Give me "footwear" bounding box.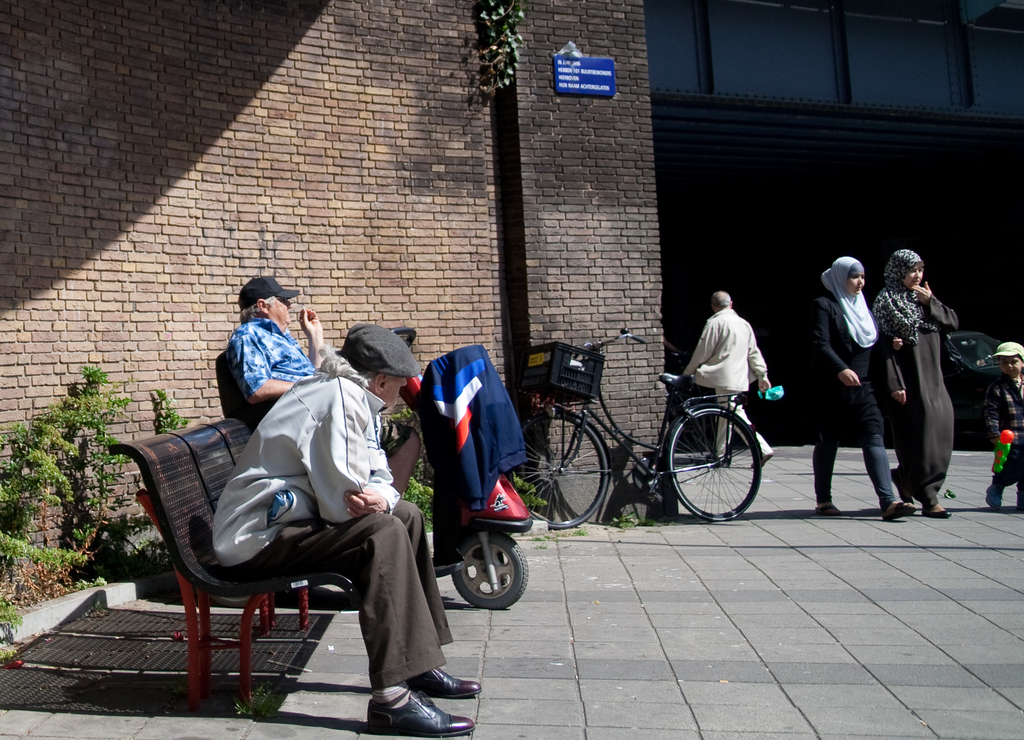
884:497:916:518.
